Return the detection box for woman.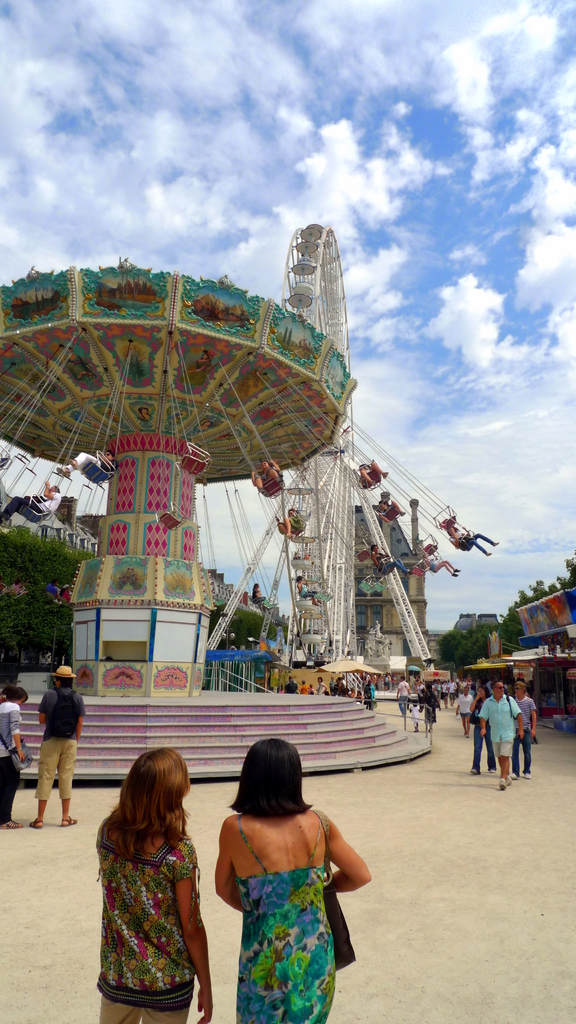
<region>122, 340, 146, 384</region>.
